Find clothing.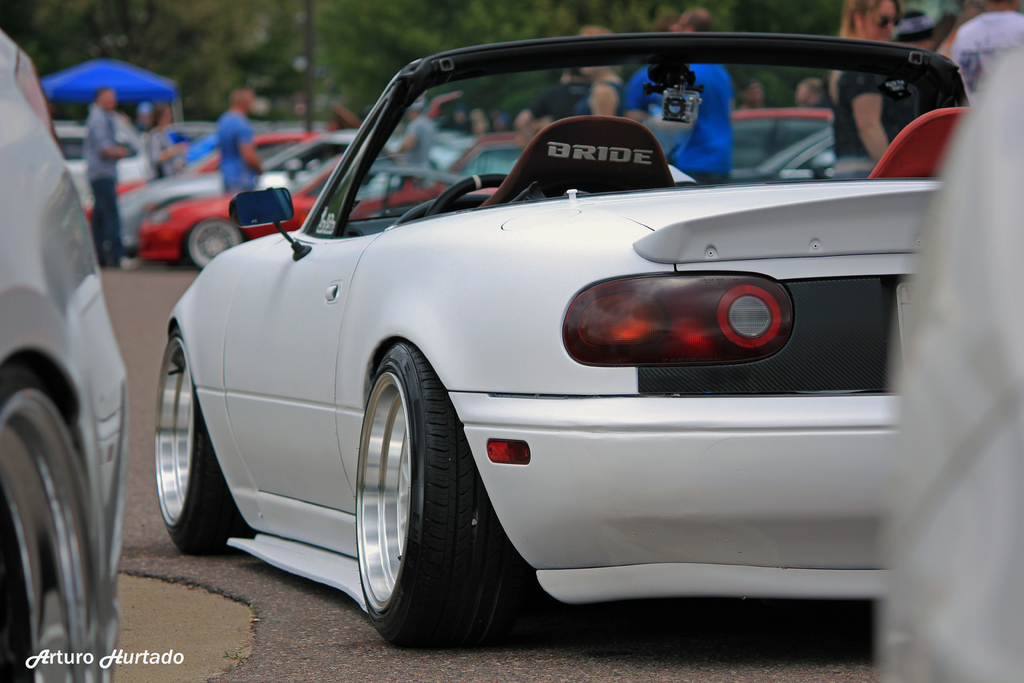
region(834, 57, 922, 163).
